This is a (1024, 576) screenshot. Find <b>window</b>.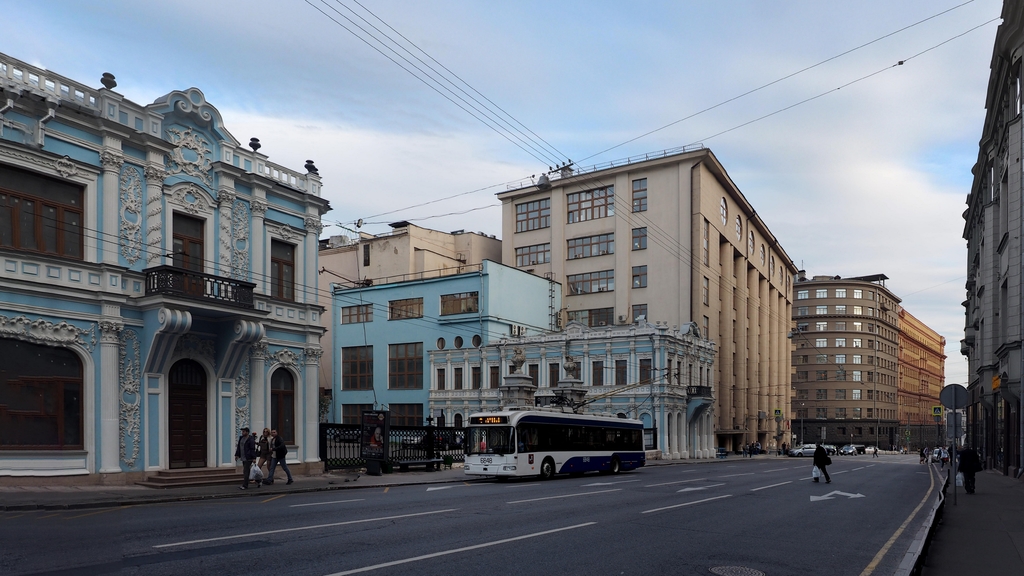
Bounding box: 491 365 502 386.
